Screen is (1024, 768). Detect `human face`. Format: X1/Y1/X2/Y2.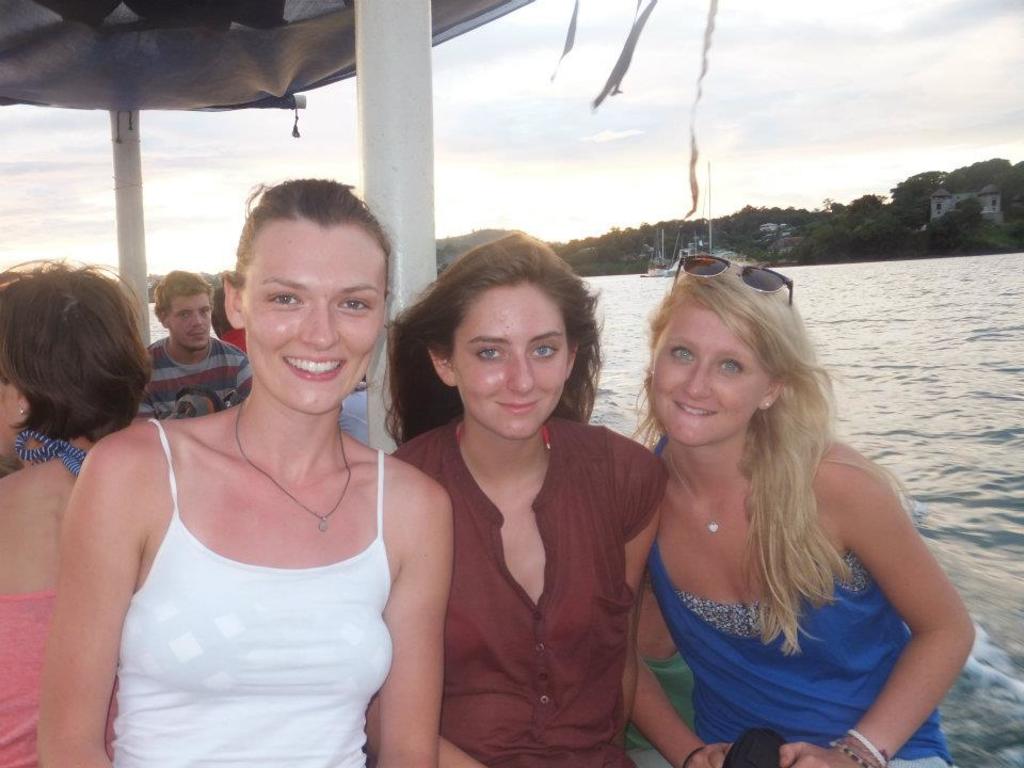
657/305/755/445.
